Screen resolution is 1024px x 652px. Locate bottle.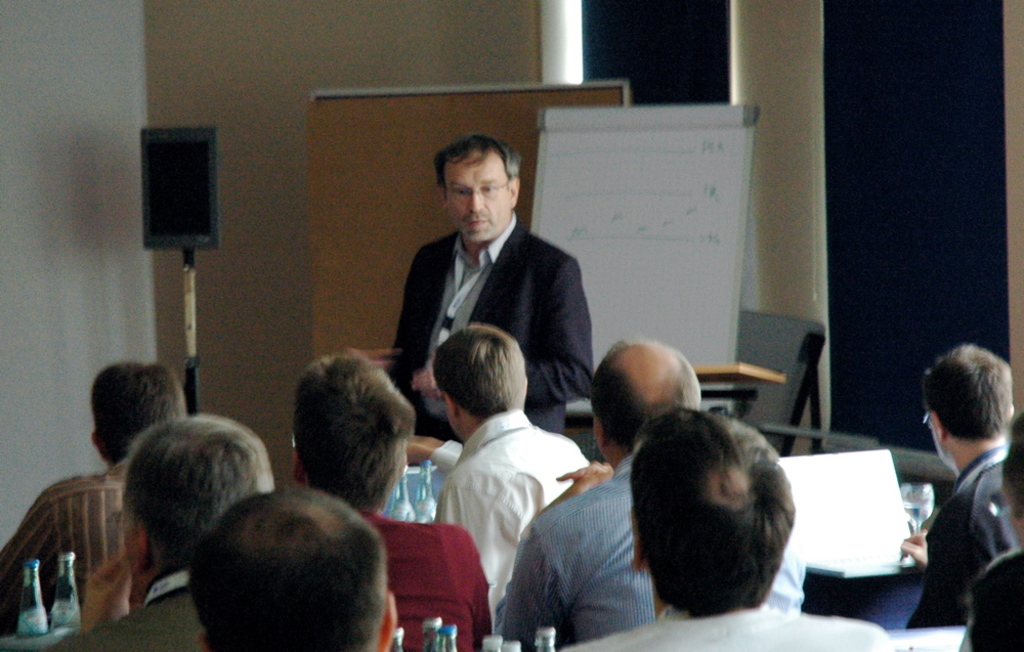
45,553,81,631.
